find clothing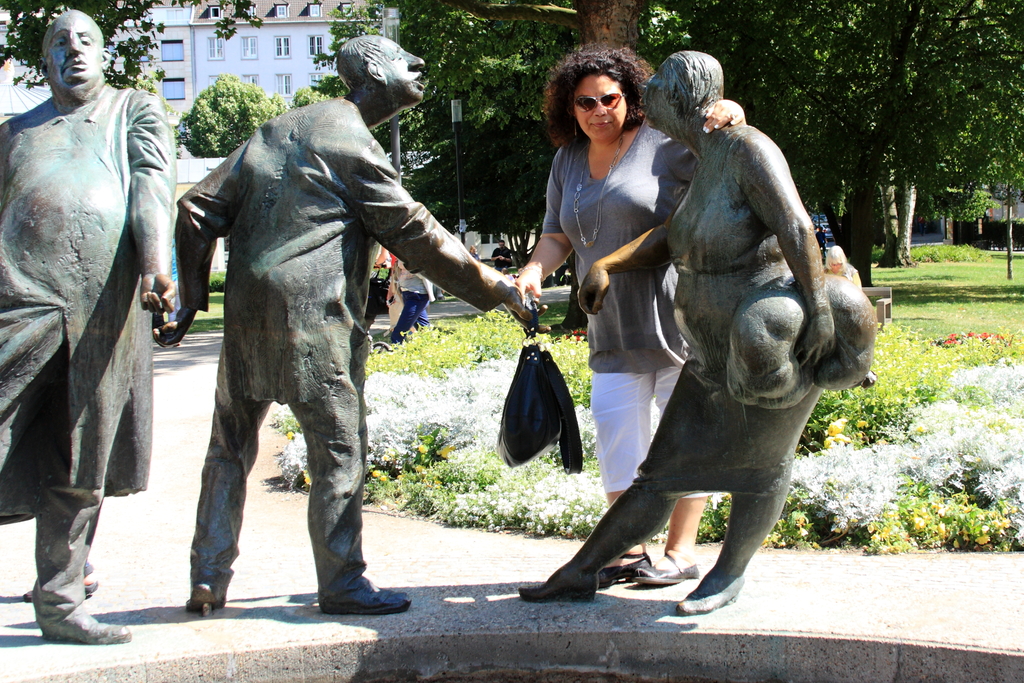
box=[543, 119, 683, 497]
